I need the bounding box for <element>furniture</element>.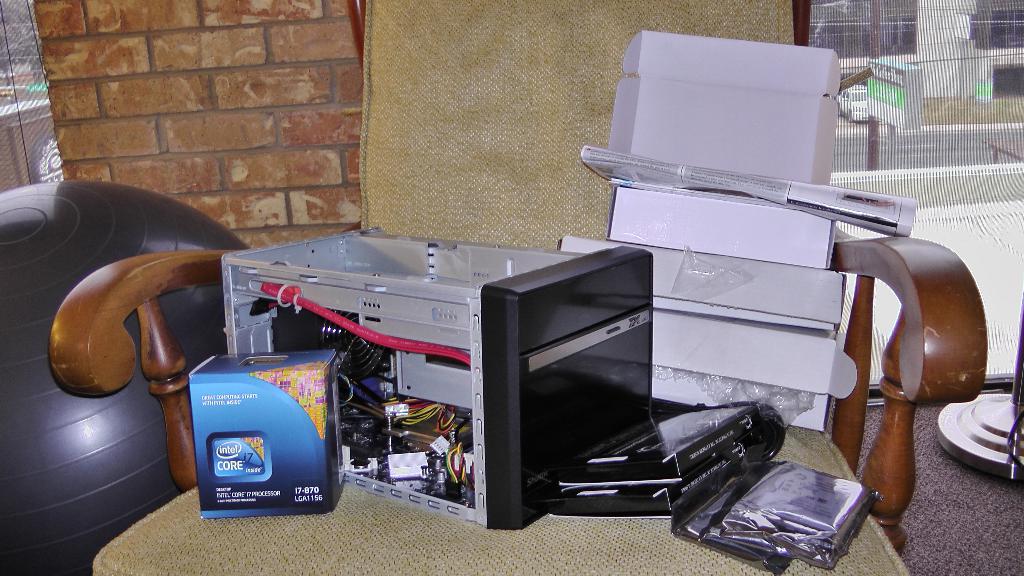
Here it is: 52:225:989:575.
